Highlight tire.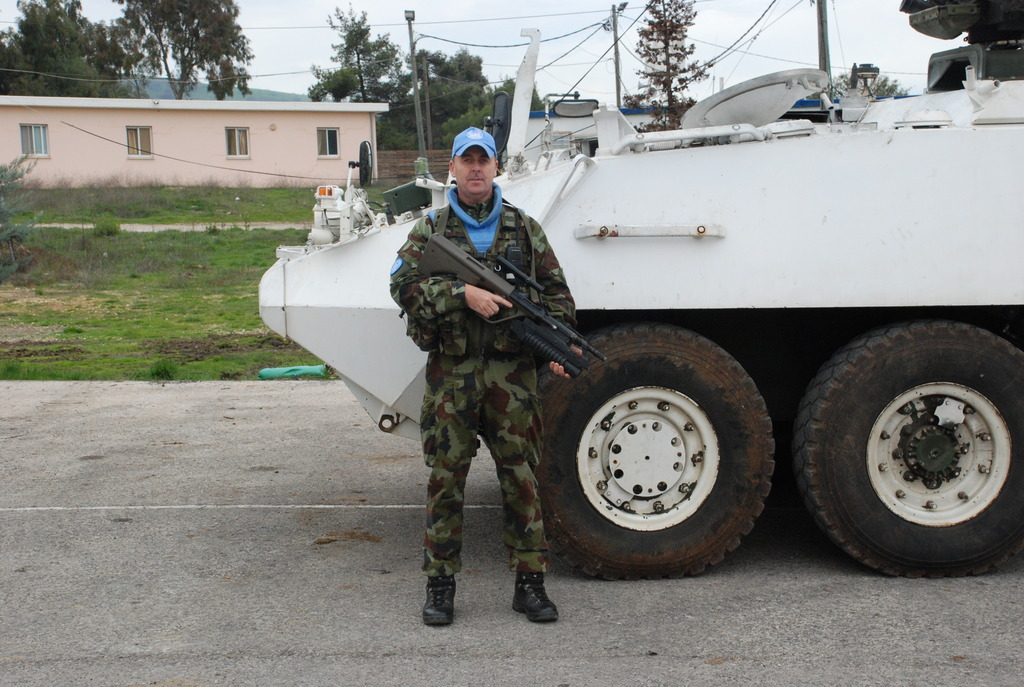
Highlighted region: box(553, 333, 772, 587).
